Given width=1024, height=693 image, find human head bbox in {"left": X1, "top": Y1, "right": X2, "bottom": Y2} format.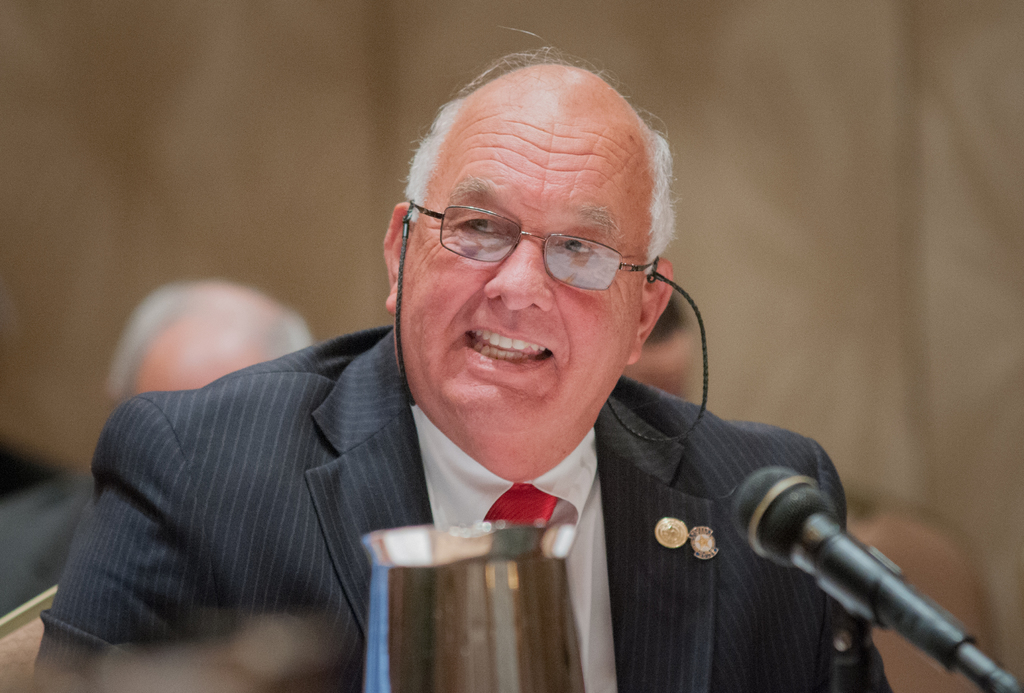
{"left": 106, "top": 281, "right": 318, "bottom": 404}.
